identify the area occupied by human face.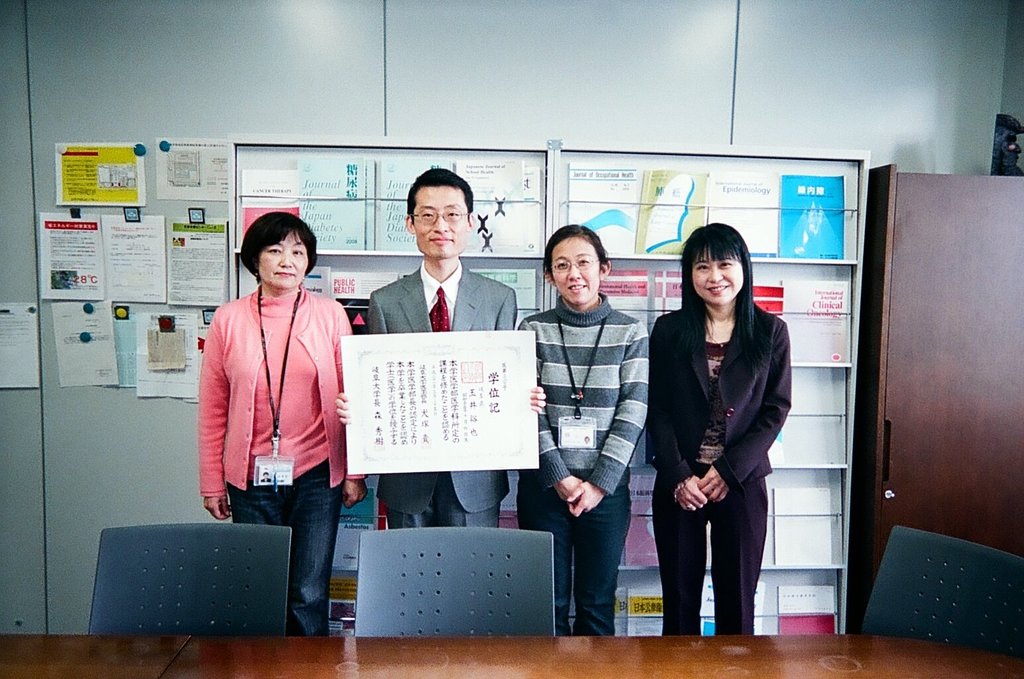
Area: x1=260, y1=235, x2=308, y2=287.
